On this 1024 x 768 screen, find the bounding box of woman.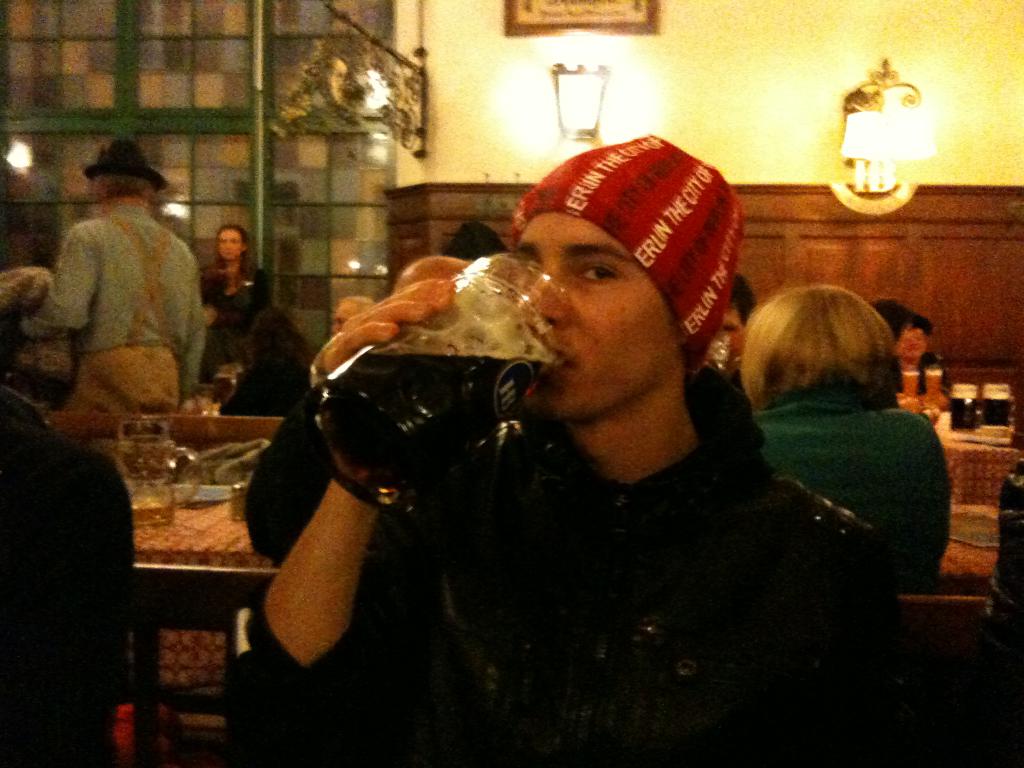
Bounding box: (x1=194, y1=223, x2=276, y2=392).
